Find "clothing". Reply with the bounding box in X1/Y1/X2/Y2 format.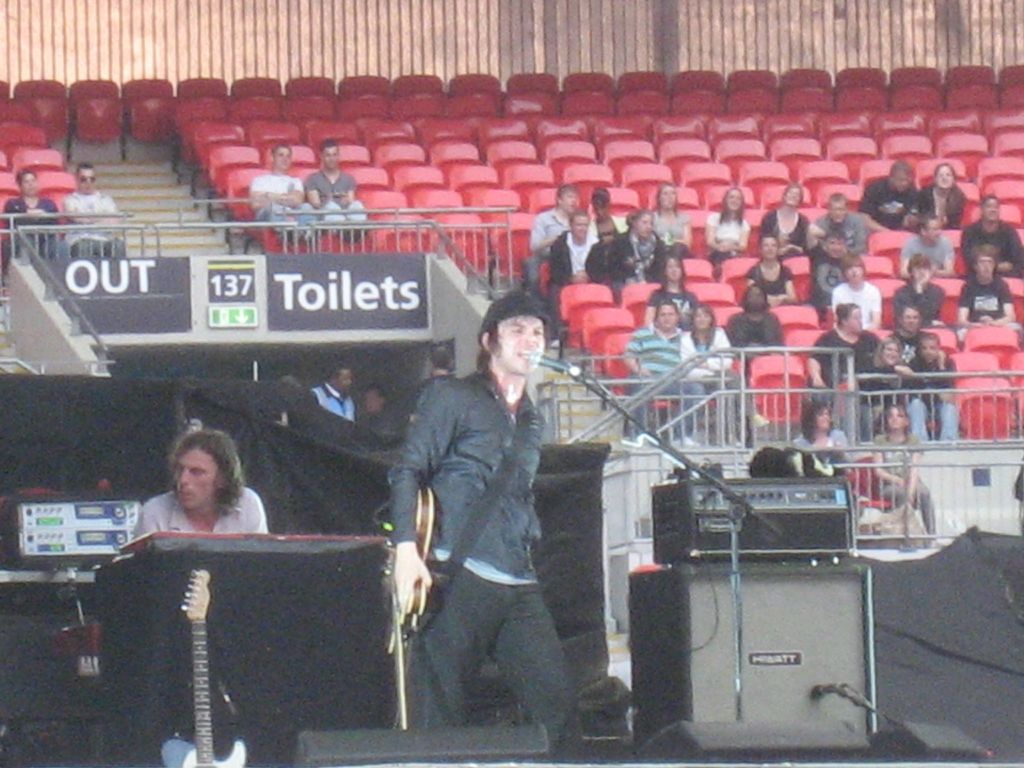
892/279/945/329.
